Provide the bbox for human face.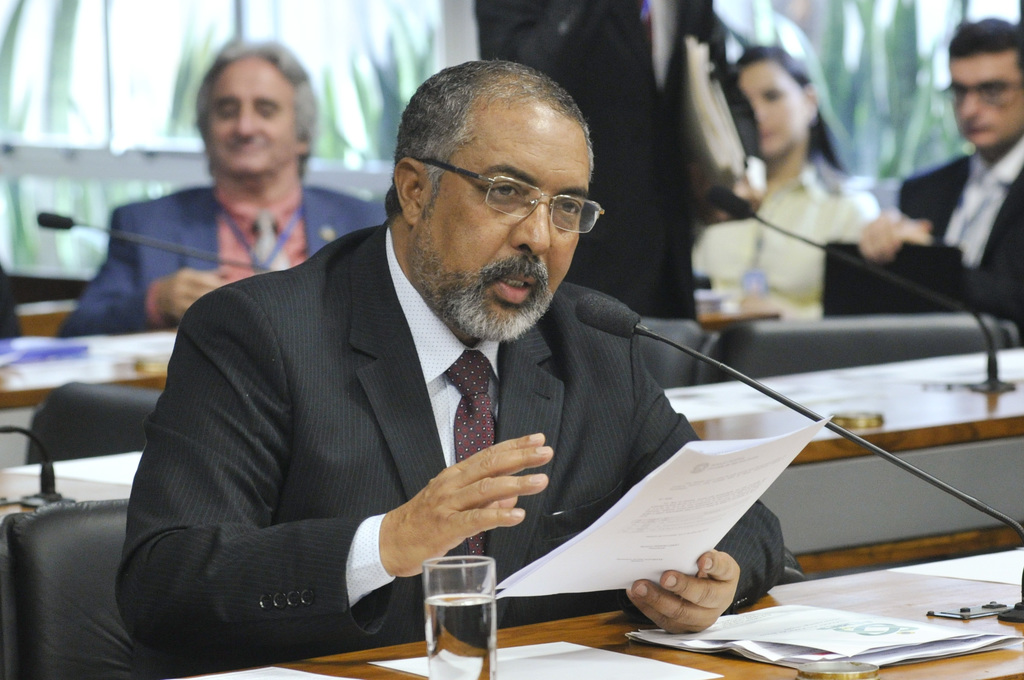
x1=202 y1=53 x2=299 y2=172.
